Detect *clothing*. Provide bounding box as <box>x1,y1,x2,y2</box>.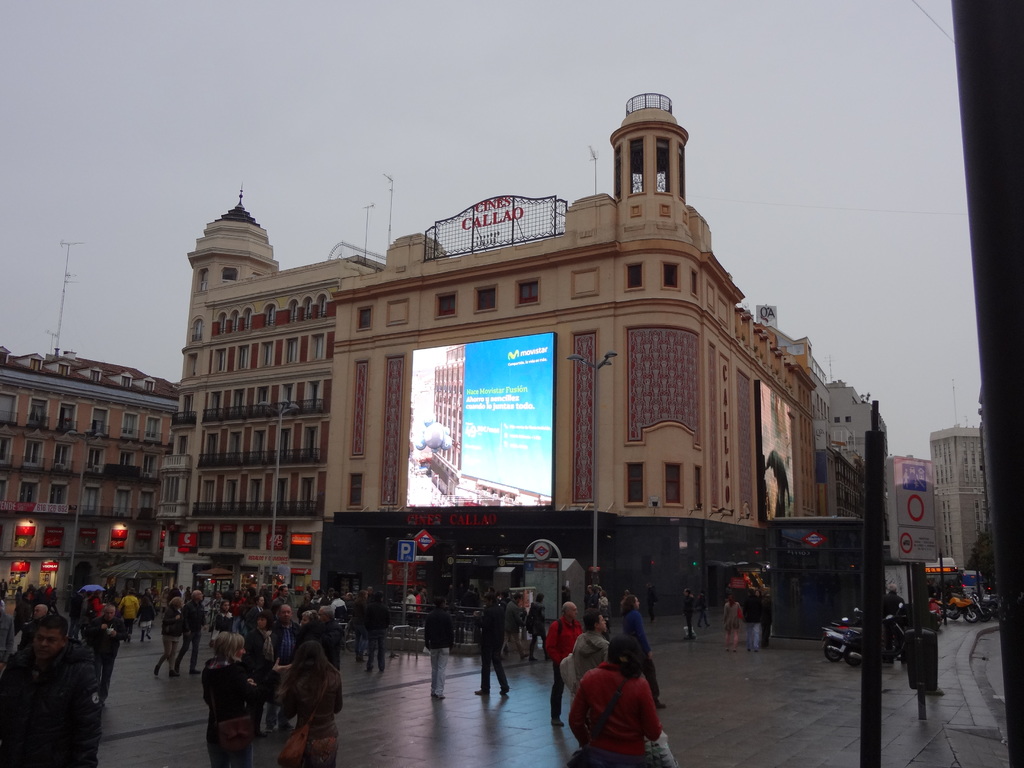
<box>404,594,415,614</box>.
